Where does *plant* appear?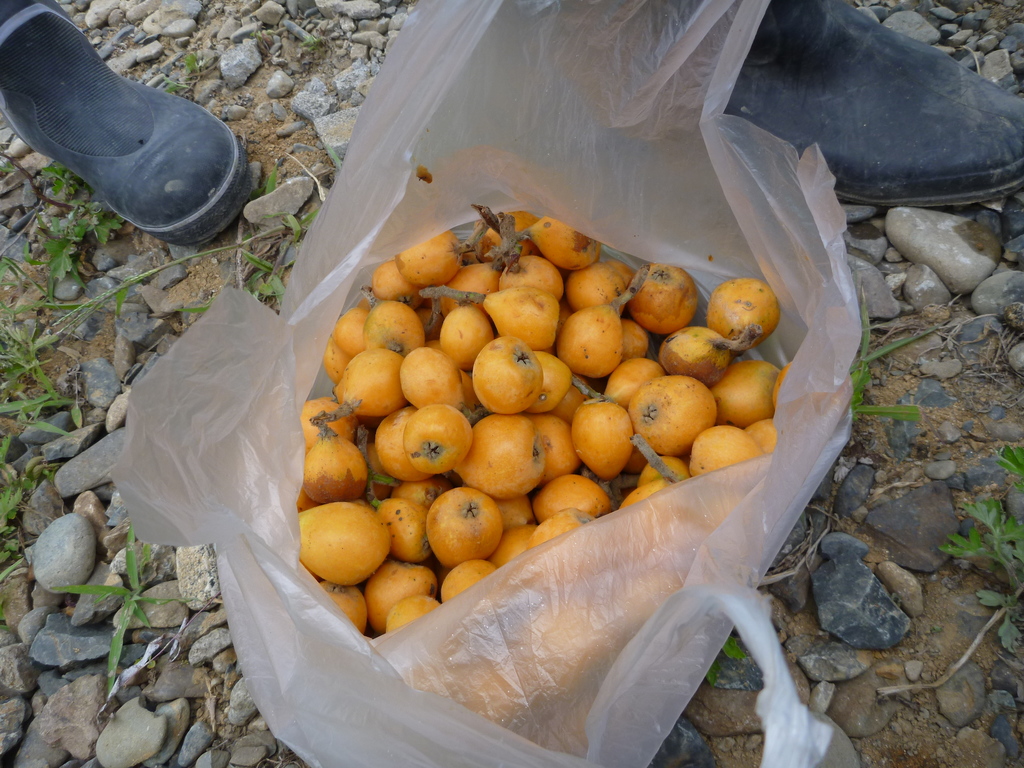
Appears at box(239, 218, 304, 316).
